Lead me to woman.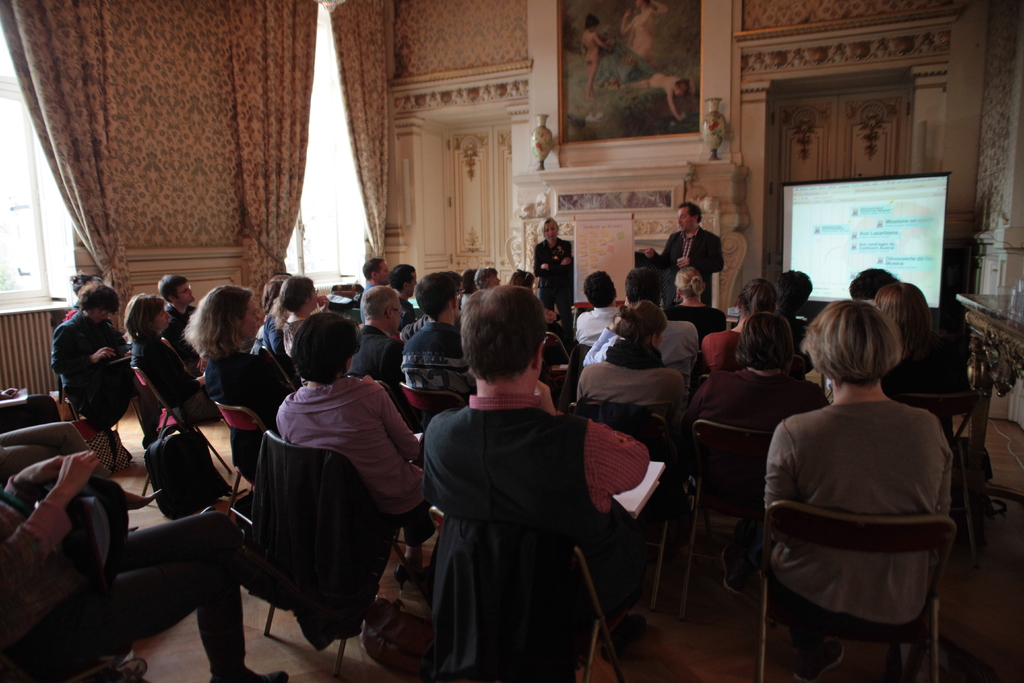
Lead to bbox=[570, 297, 696, 413].
